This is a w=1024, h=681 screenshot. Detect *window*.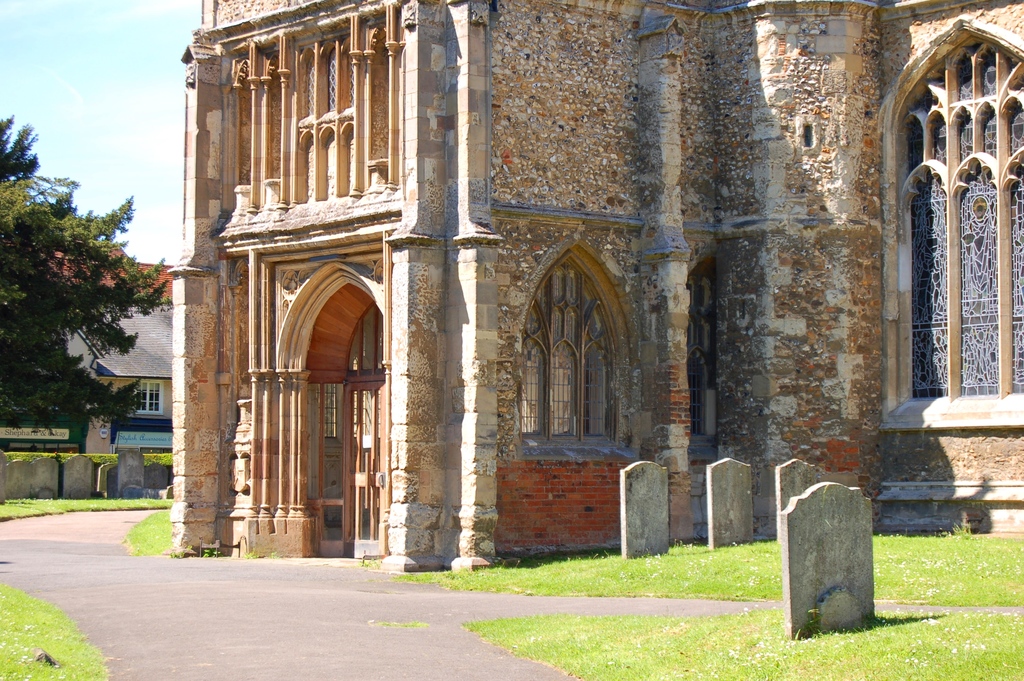
797, 118, 815, 151.
